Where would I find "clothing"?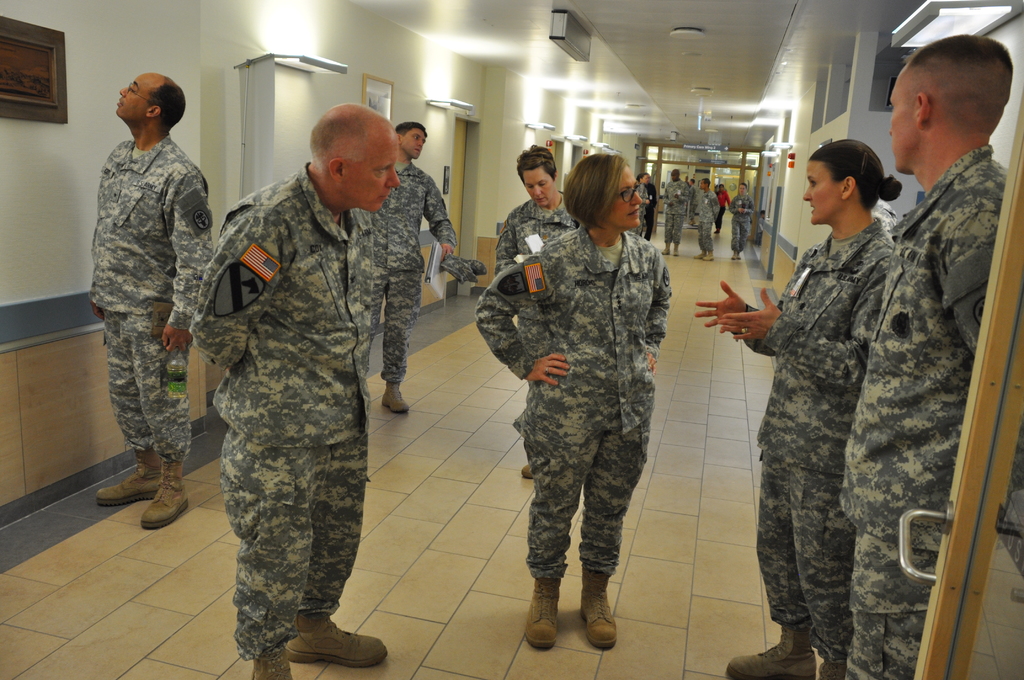
At box=[192, 160, 380, 442].
